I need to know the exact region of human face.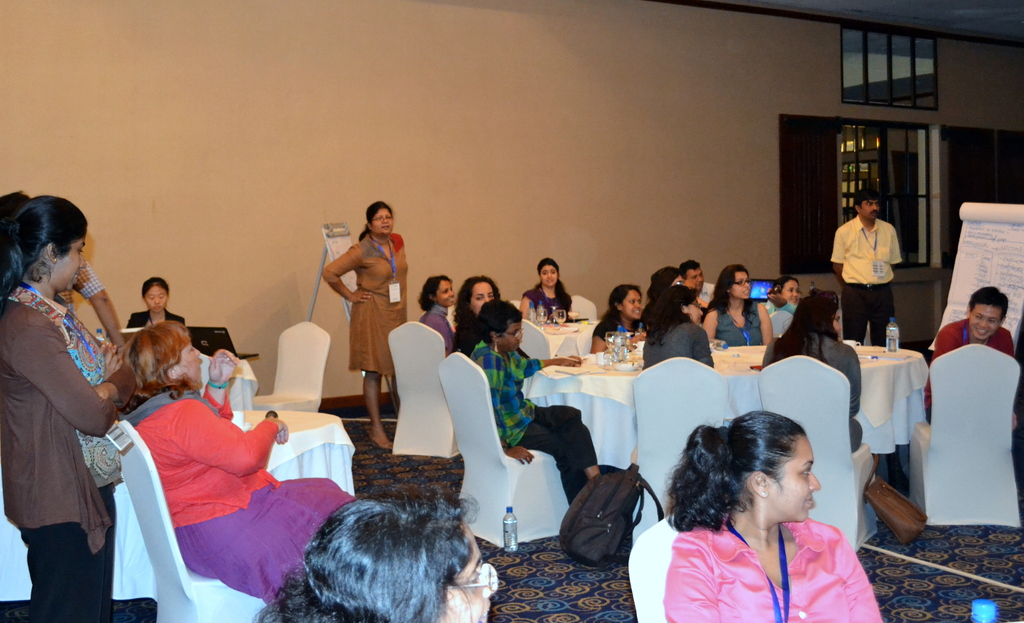
Region: (374,206,391,238).
